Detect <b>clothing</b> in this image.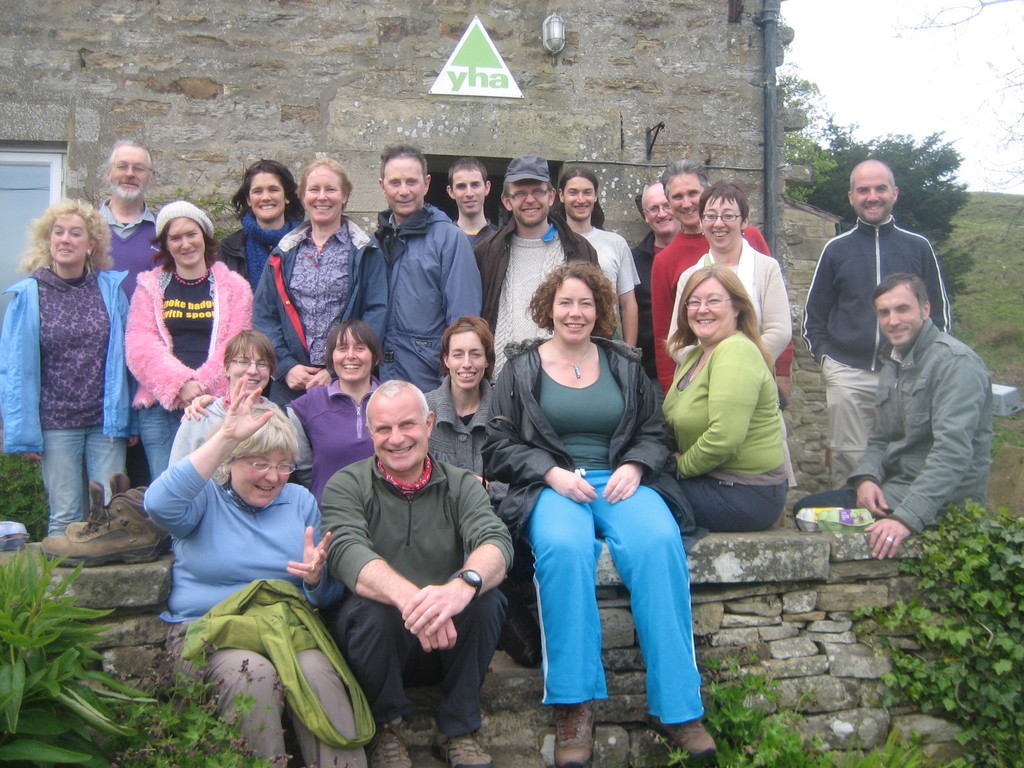
Detection: locate(655, 330, 797, 531).
